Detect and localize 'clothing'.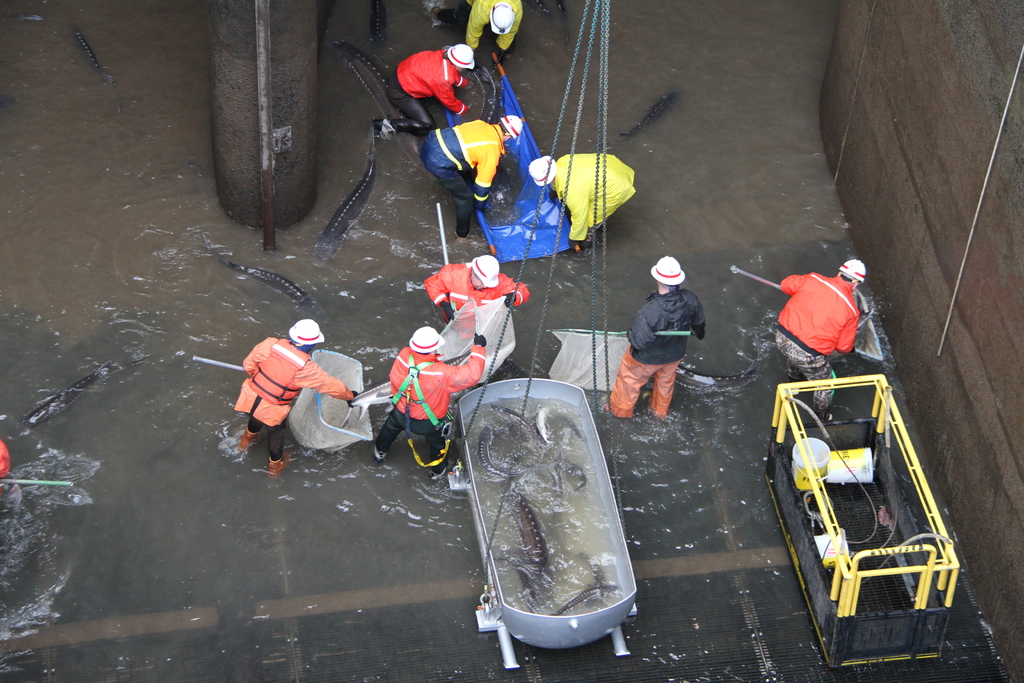
Localized at 232, 340, 351, 459.
